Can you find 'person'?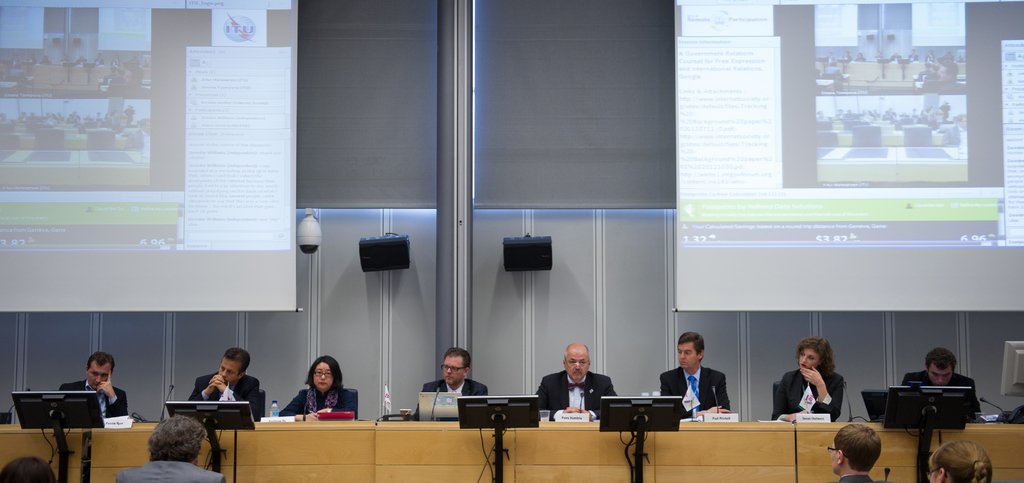
Yes, bounding box: <box>110,53,124,63</box>.
